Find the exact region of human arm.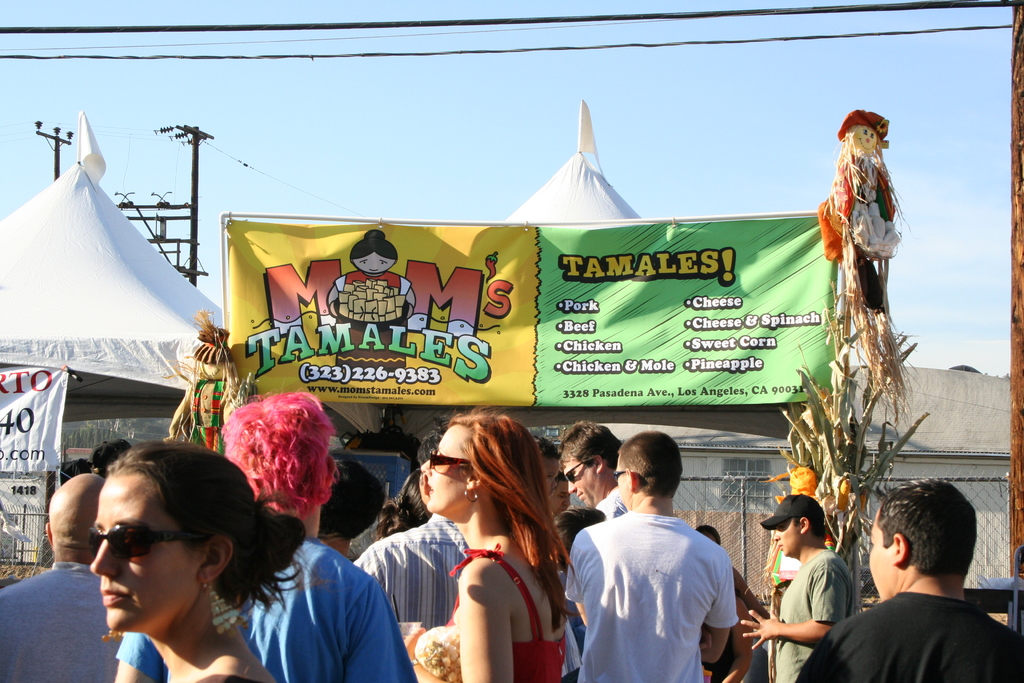
Exact region: [342,562,402,682].
